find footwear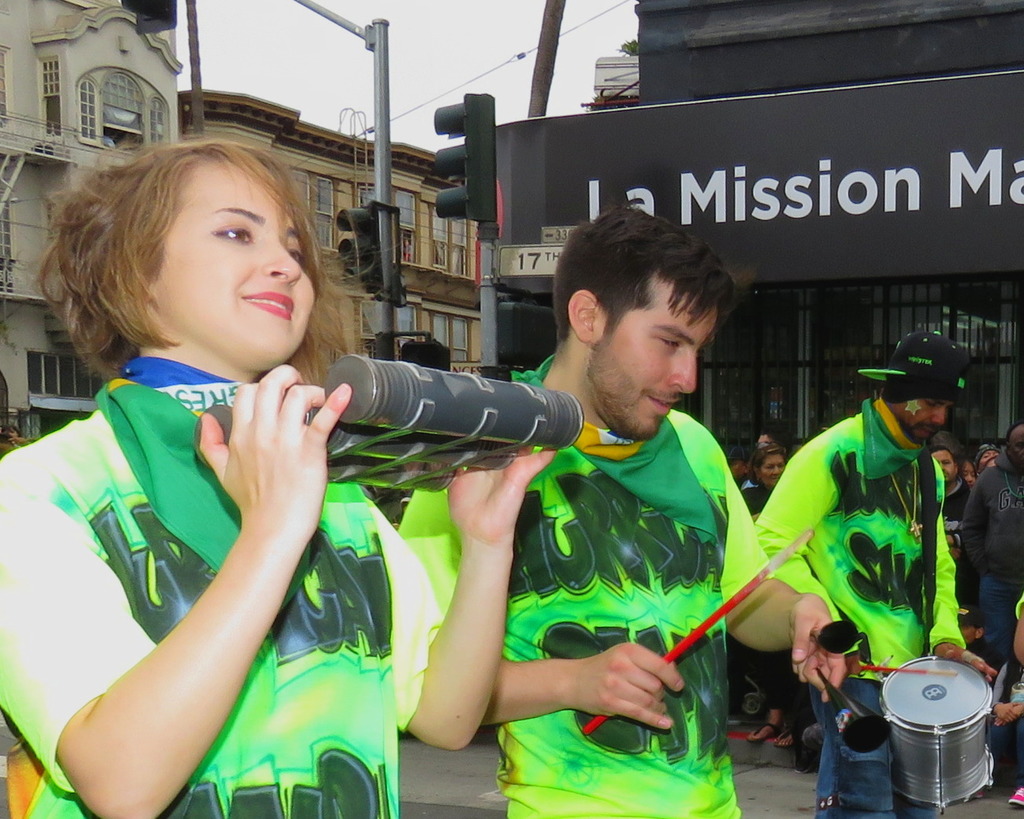
<region>725, 711, 748, 727</region>
